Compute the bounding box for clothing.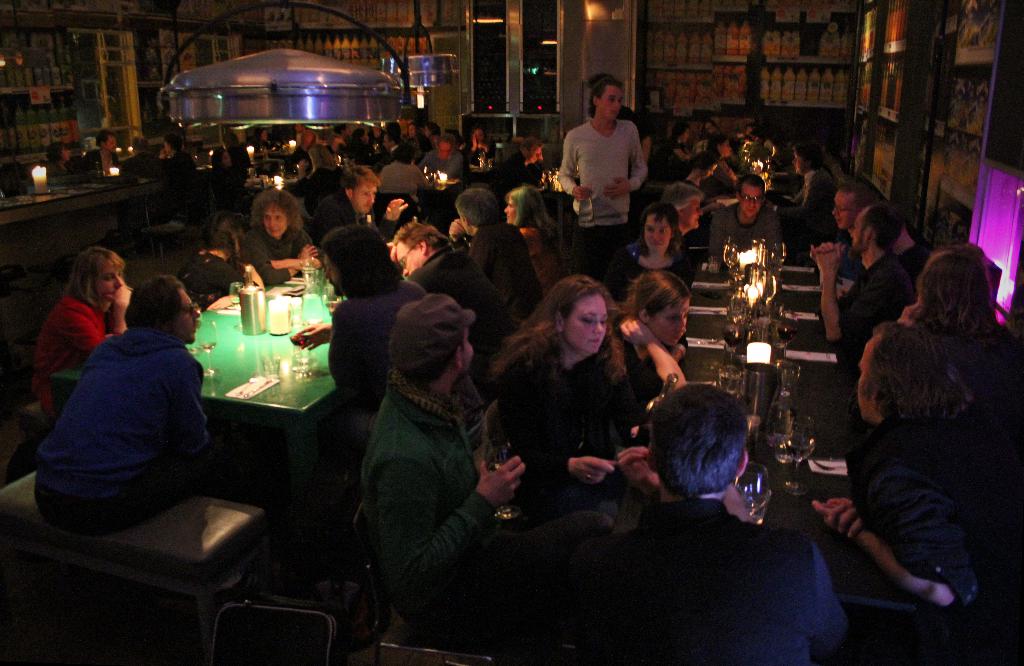
<region>781, 170, 831, 234</region>.
